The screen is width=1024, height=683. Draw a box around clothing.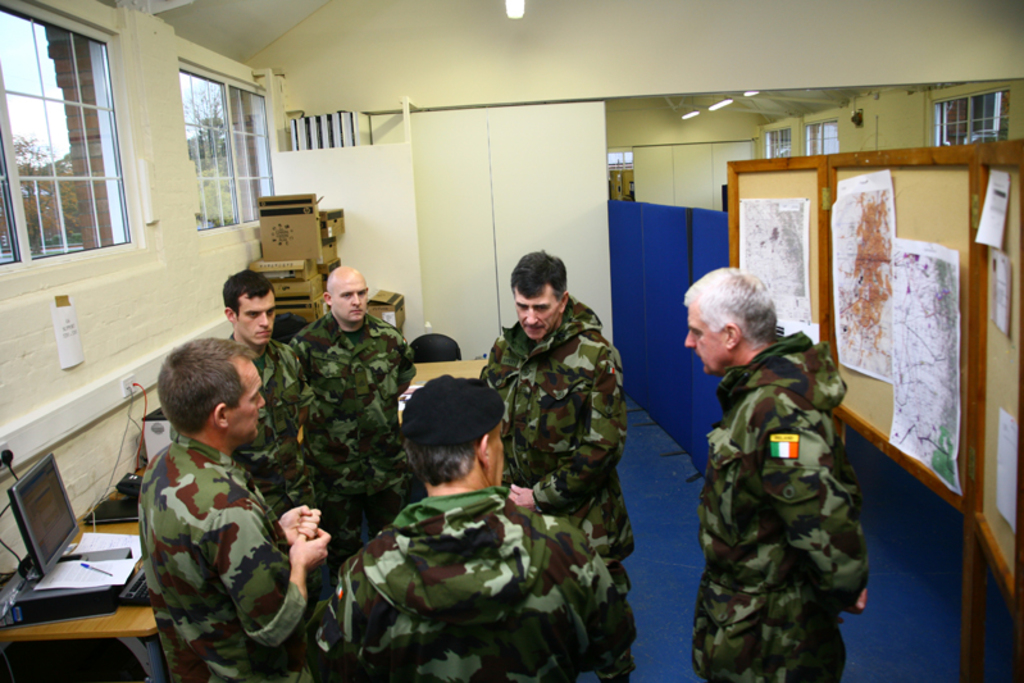
bbox=(310, 490, 636, 682).
